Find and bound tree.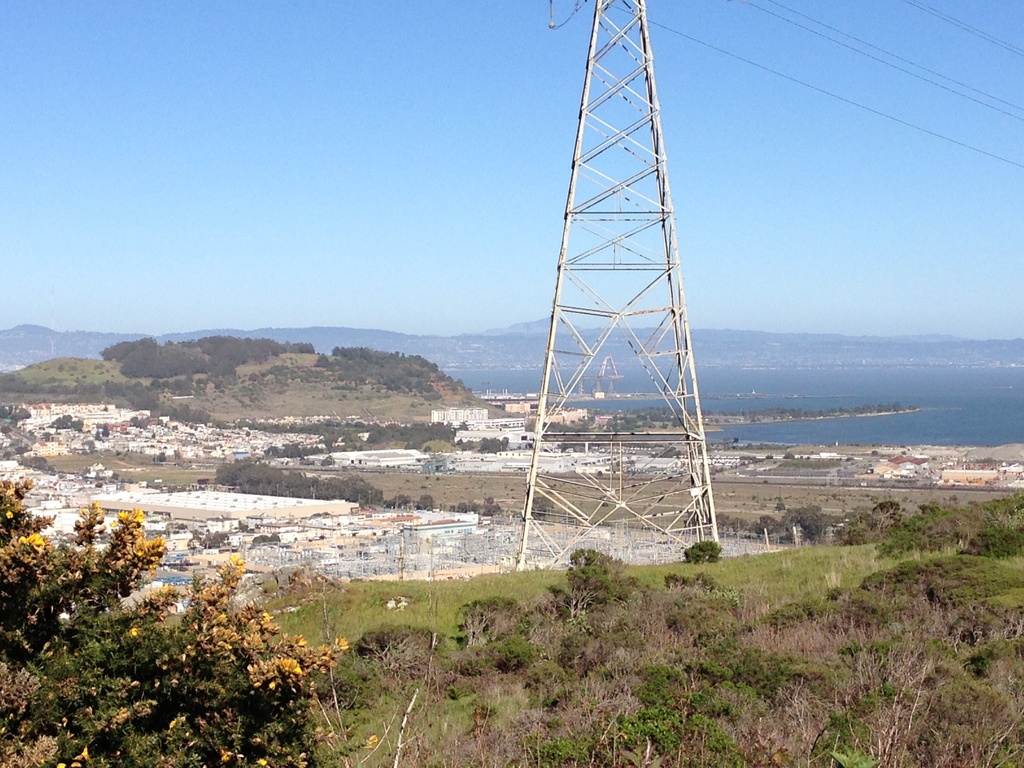
Bound: select_region(93, 429, 100, 440).
